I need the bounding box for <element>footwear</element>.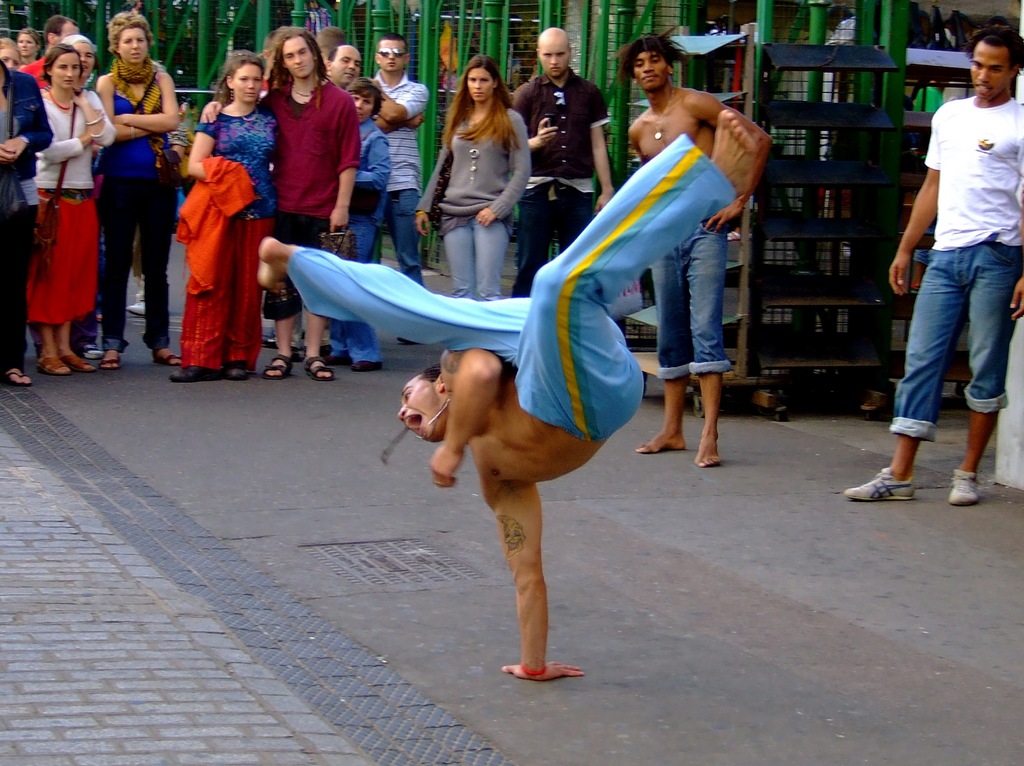
Here it is: left=223, top=357, right=248, bottom=380.
